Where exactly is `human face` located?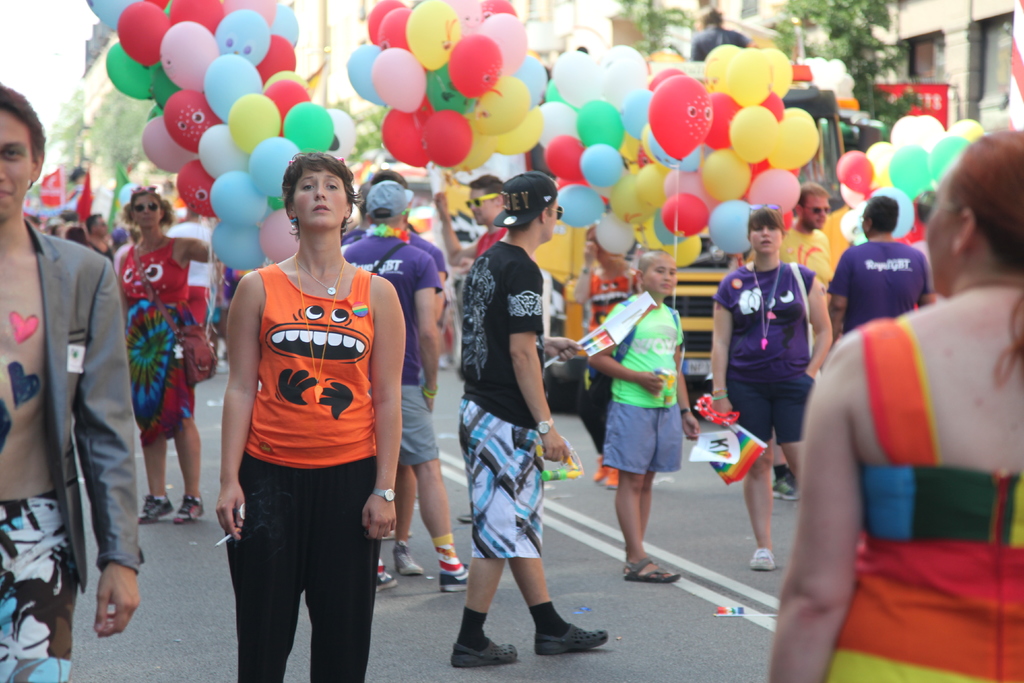
Its bounding box is locate(644, 256, 677, 297).
